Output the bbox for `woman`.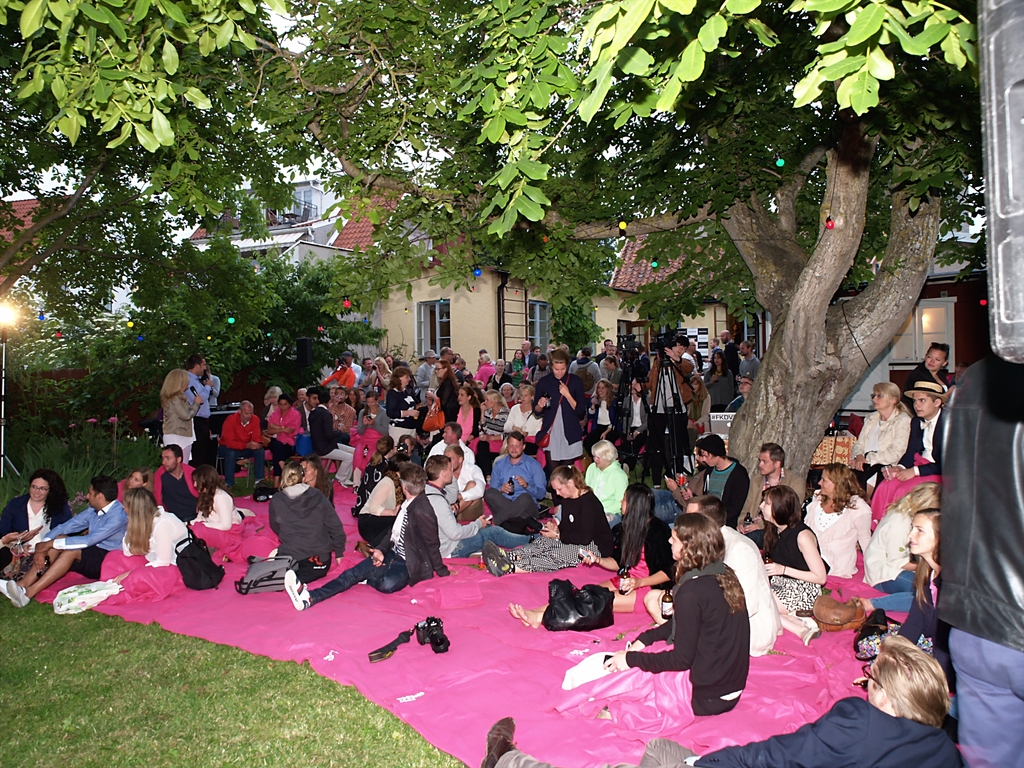
<bbox>758, 483, 828, 614</bbox>.
